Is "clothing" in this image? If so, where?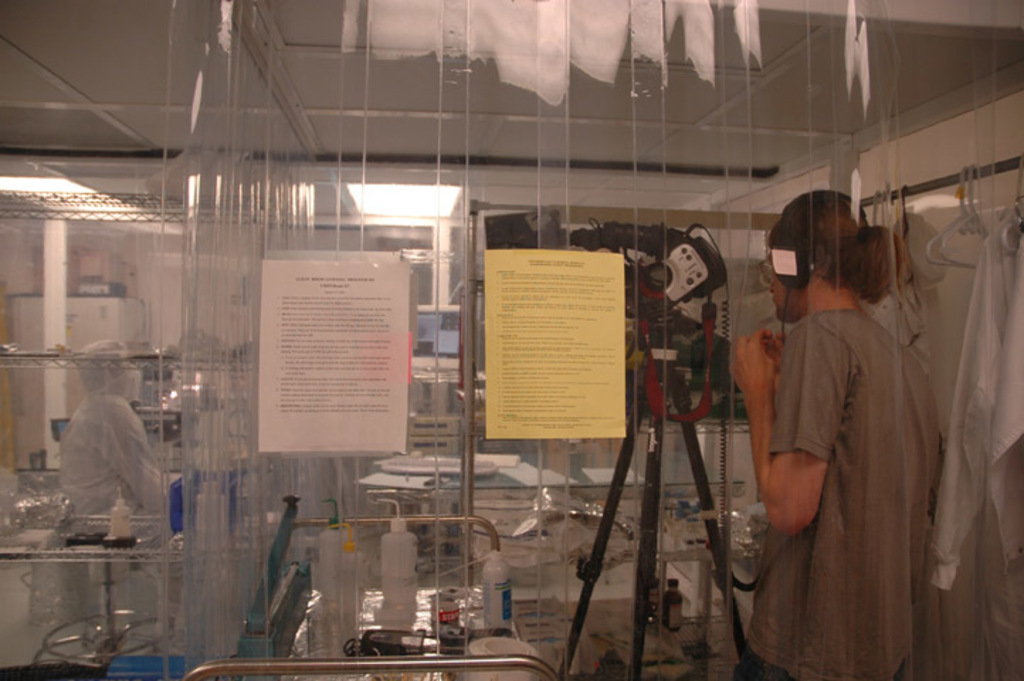
Yes, at 756, 292, 933, 680.
